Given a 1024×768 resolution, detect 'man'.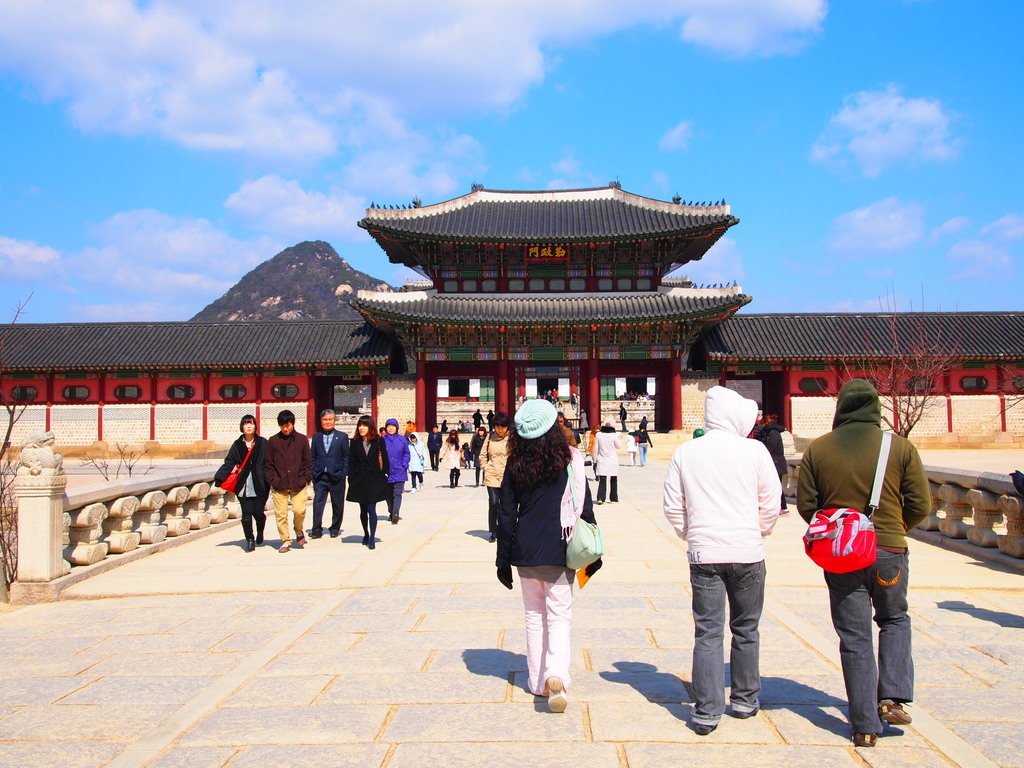
(left=269, top=410, right=308, bottom=551).
